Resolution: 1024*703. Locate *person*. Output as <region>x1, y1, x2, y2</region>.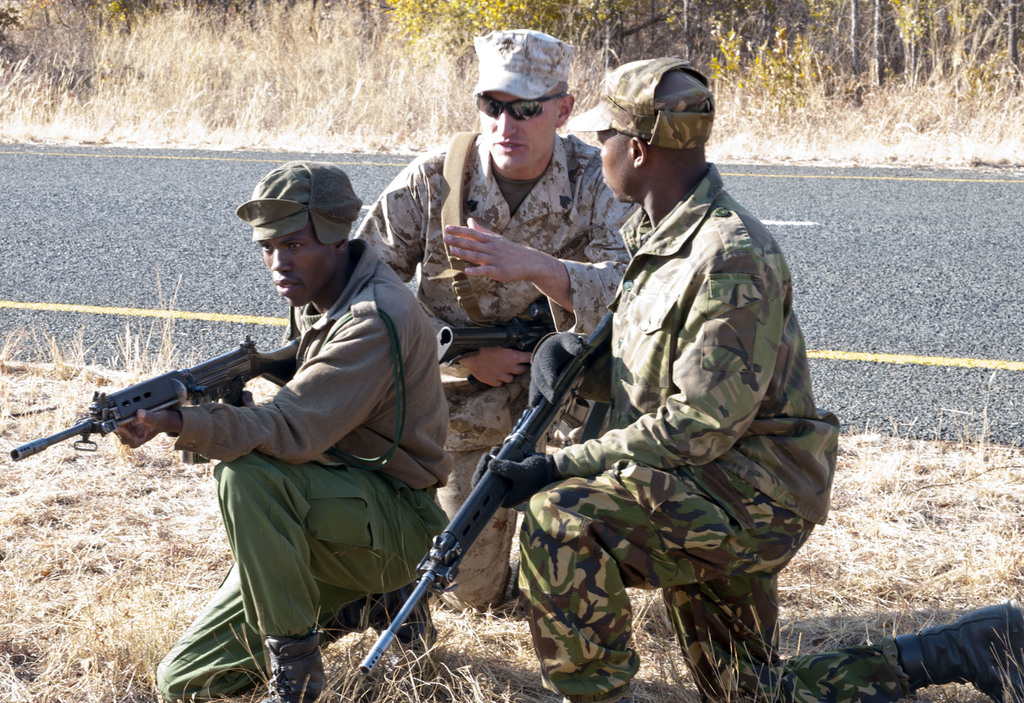
<region>351, 29, 644, 620</region>.
